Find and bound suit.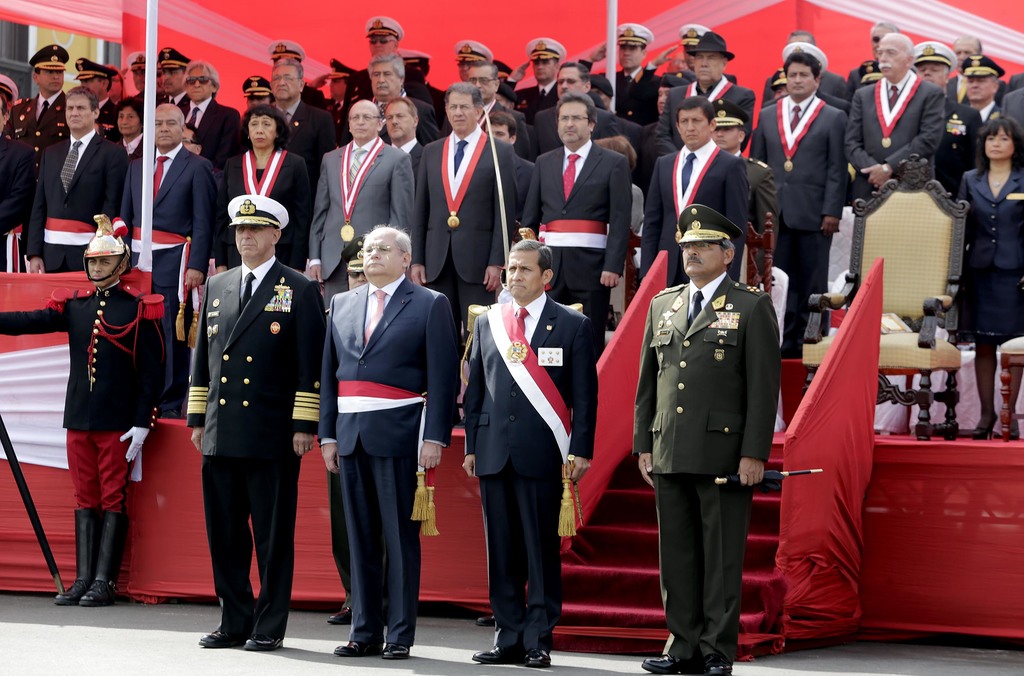
Bound: left=5, top=93, right=67, bottom=160.
